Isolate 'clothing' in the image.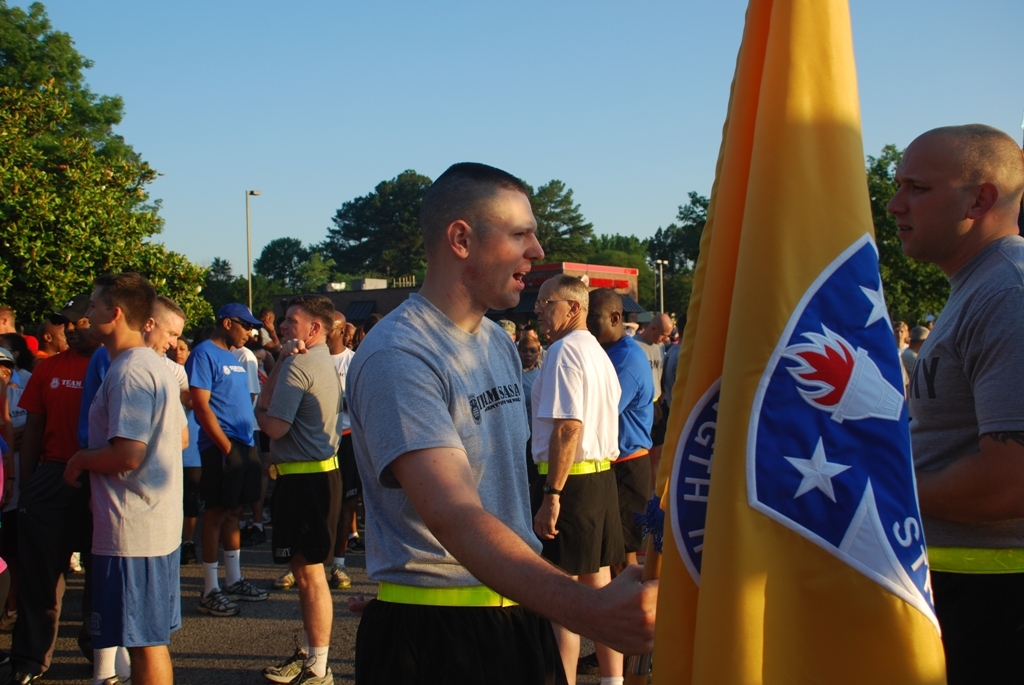
Isolated region: l=70, t=337, r=185, b=649.
